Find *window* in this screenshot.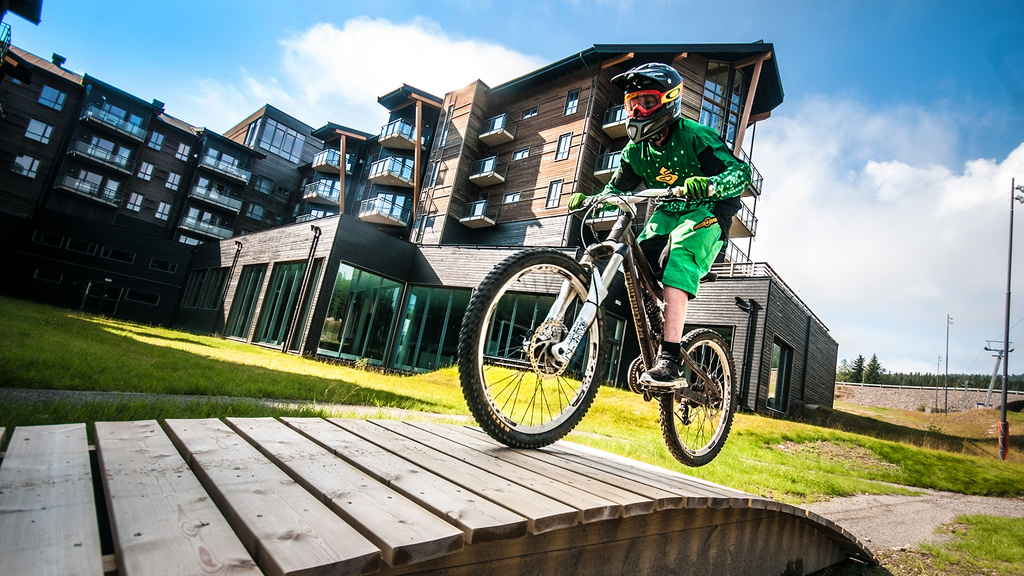
The bounding box for *window* is (x1=100, y1=101, x2=128, y2=124).
